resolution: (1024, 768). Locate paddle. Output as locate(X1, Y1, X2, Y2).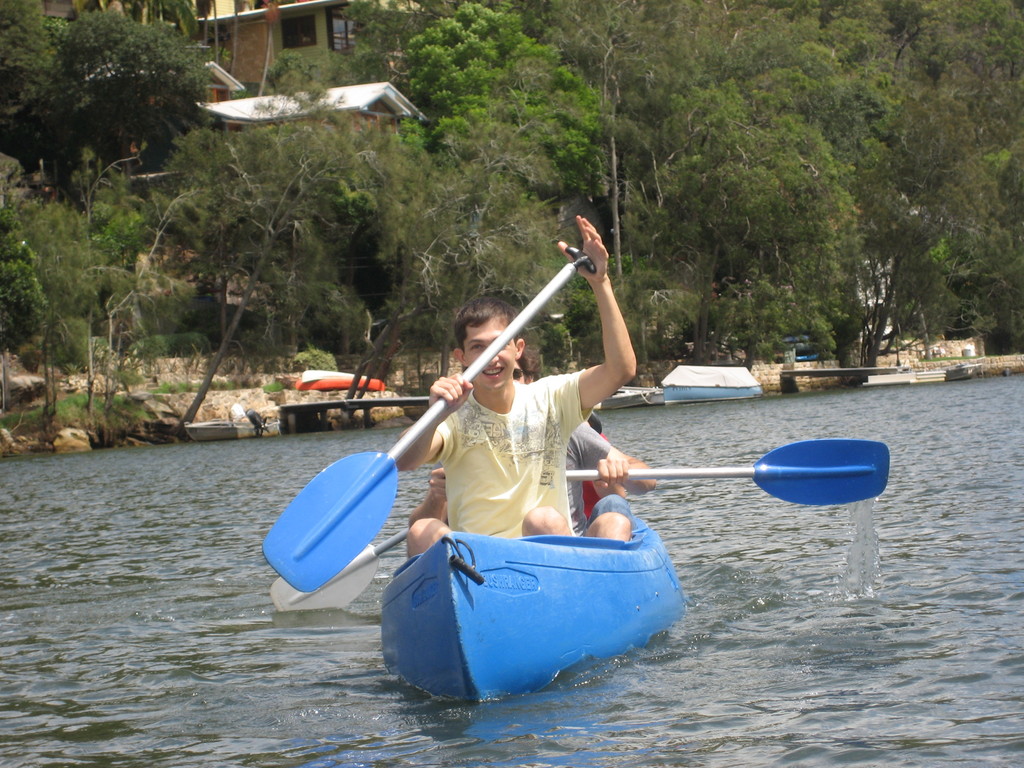
locate(561, 437, 890, 504).
